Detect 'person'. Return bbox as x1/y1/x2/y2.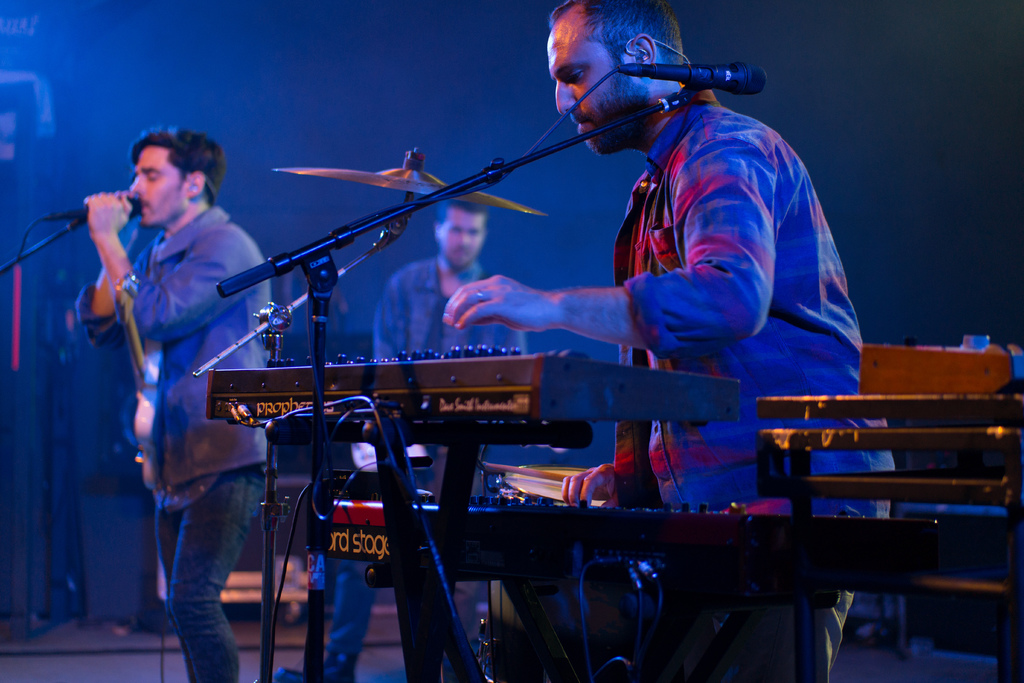
275/193/537/682.
